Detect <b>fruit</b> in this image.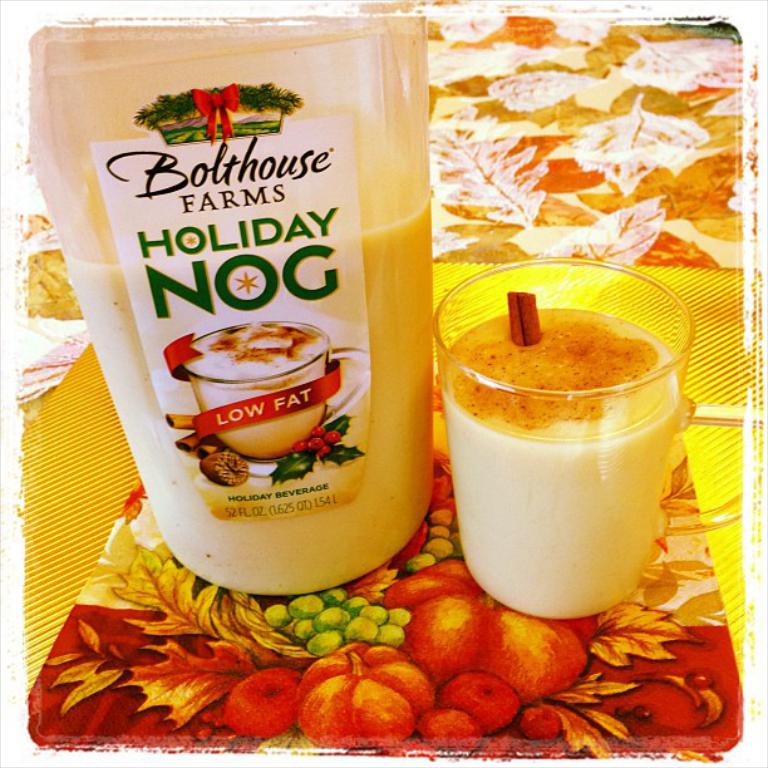
Detection: 296/664/437/742.
